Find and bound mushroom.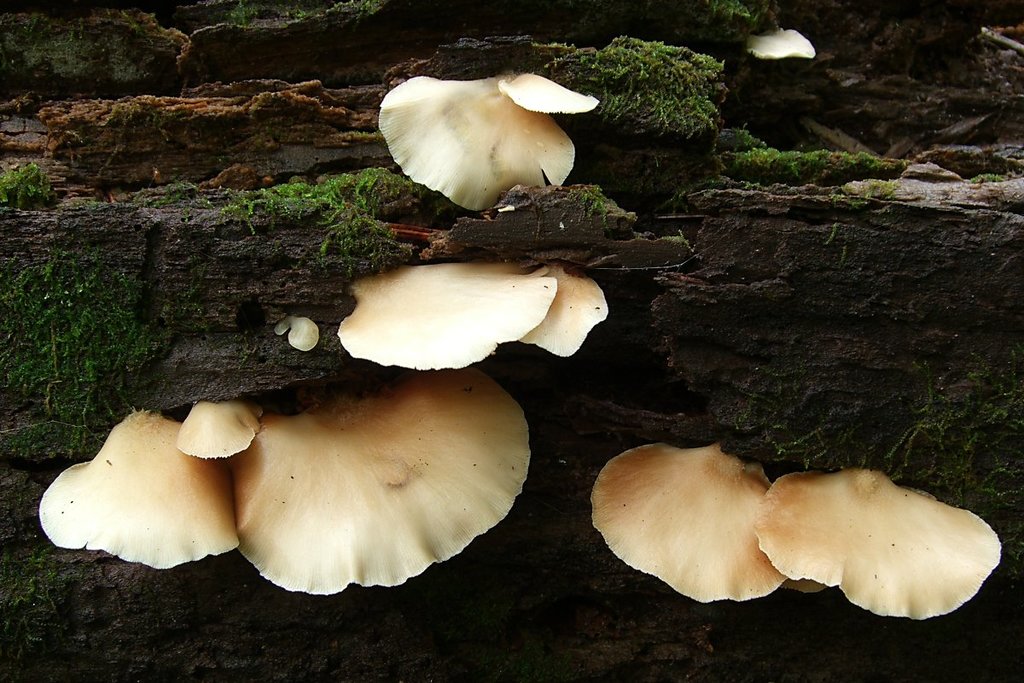
Bound: box=[335, 258, 556, 371].
